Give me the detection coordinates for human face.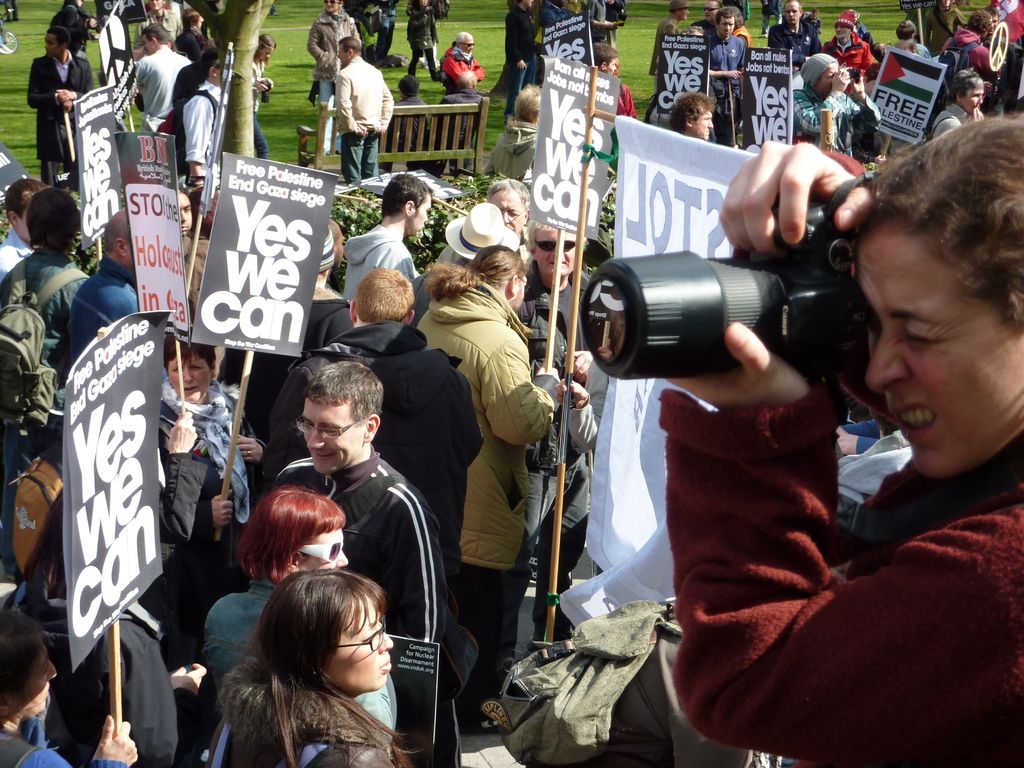
crop(693, 111, 712, 141).
